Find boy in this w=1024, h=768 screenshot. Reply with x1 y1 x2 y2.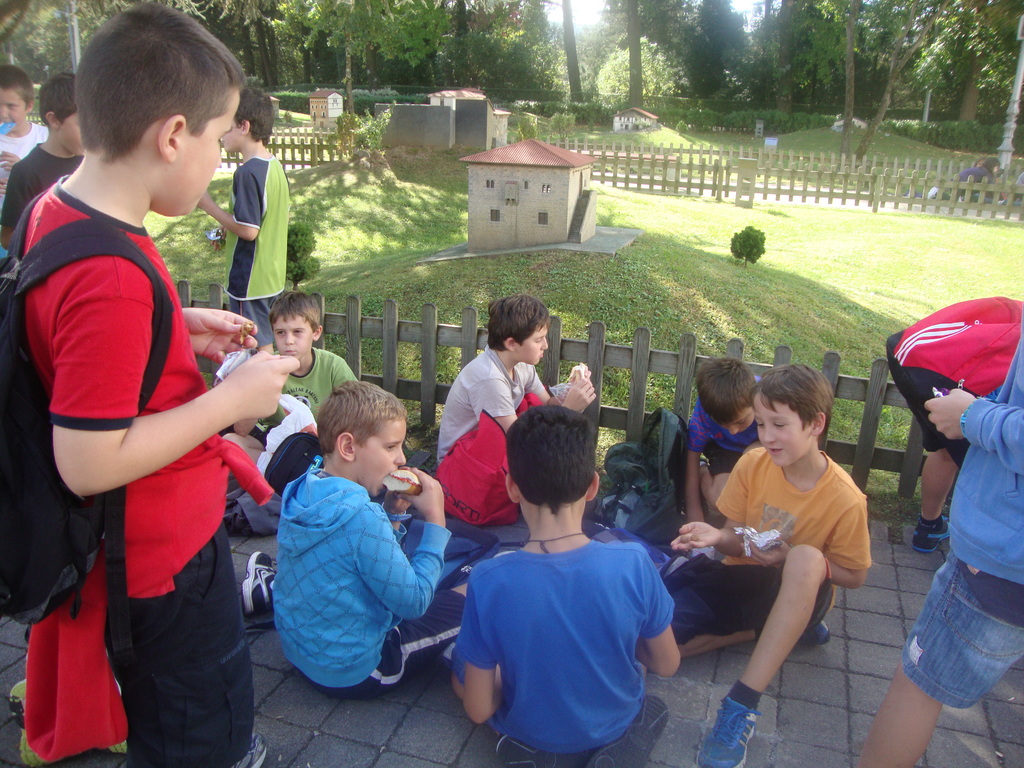
451 404 682 767.
